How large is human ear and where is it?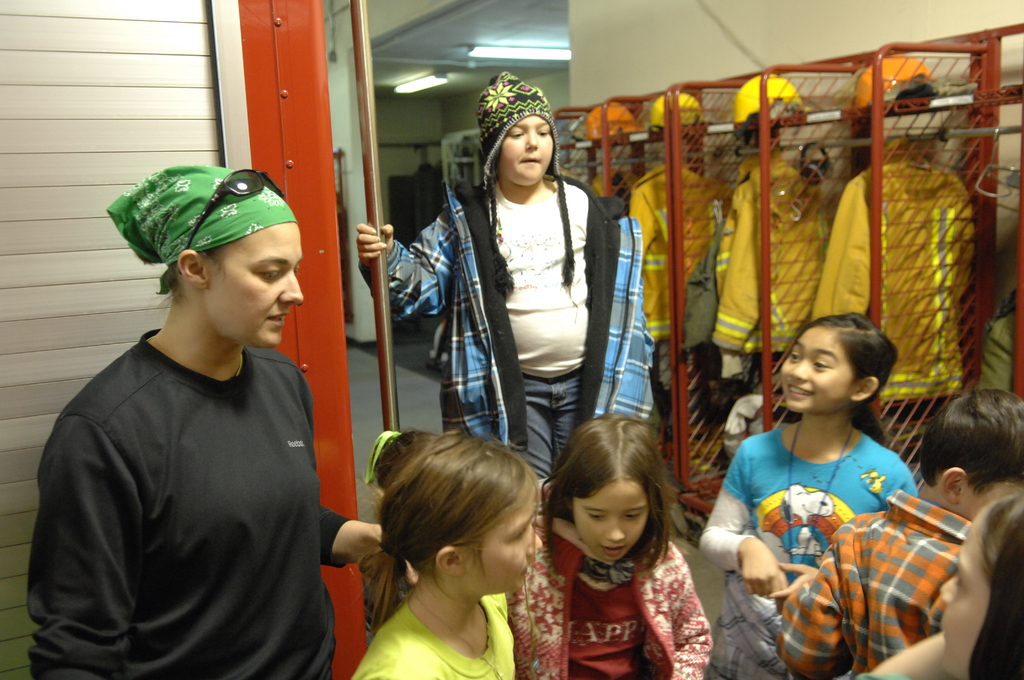
Bounding box: 176, 250, 210, 291.
